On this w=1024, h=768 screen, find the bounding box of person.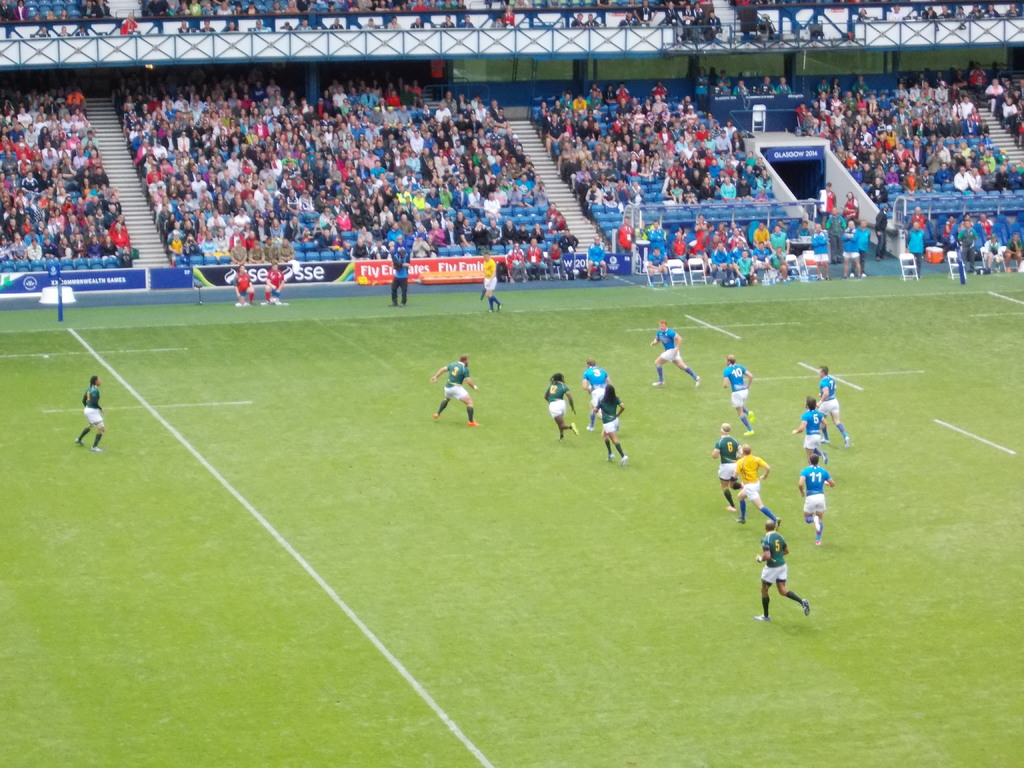
Bounding box: <box>589,388,630,465</box>.
